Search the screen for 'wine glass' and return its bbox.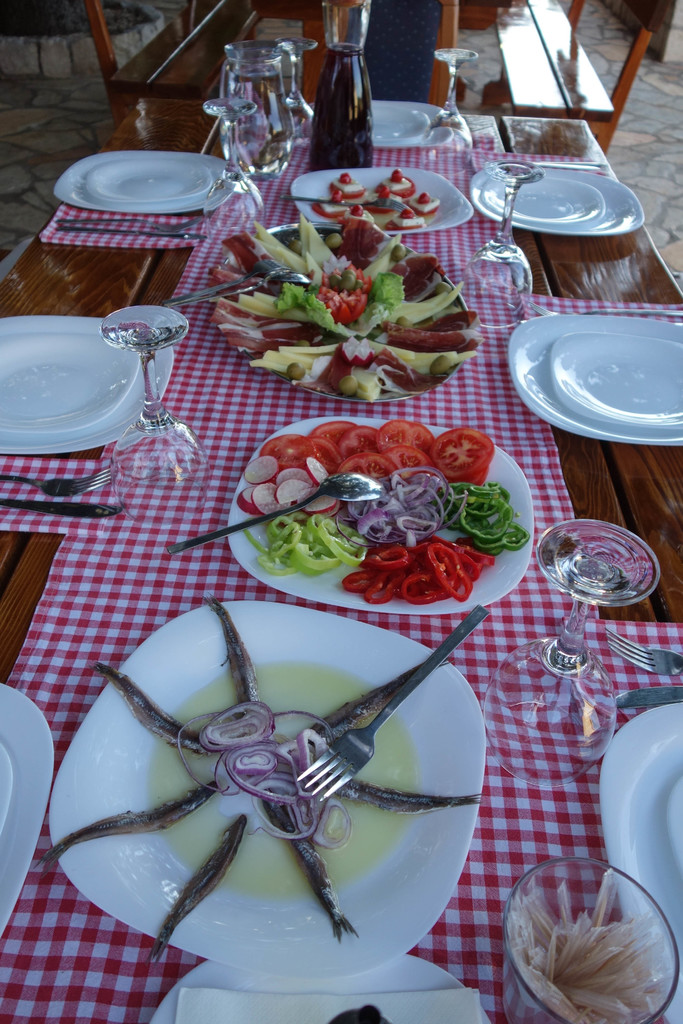
Found: rect(424, 50, 475, 152).
